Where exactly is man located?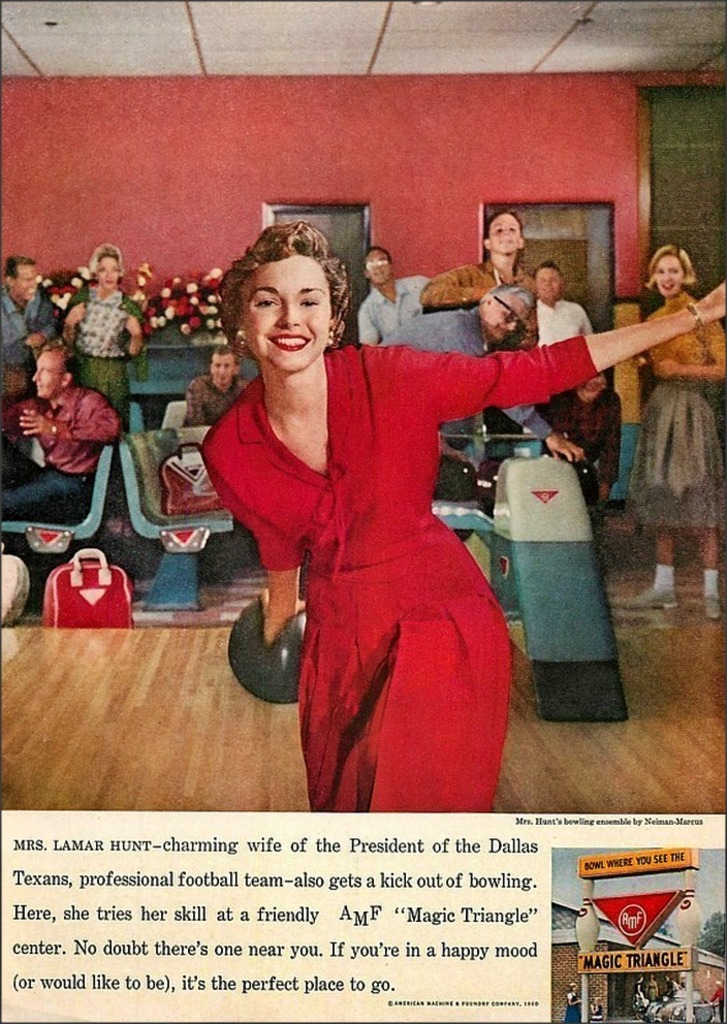
Its bounding box is 376/284/595/468.
